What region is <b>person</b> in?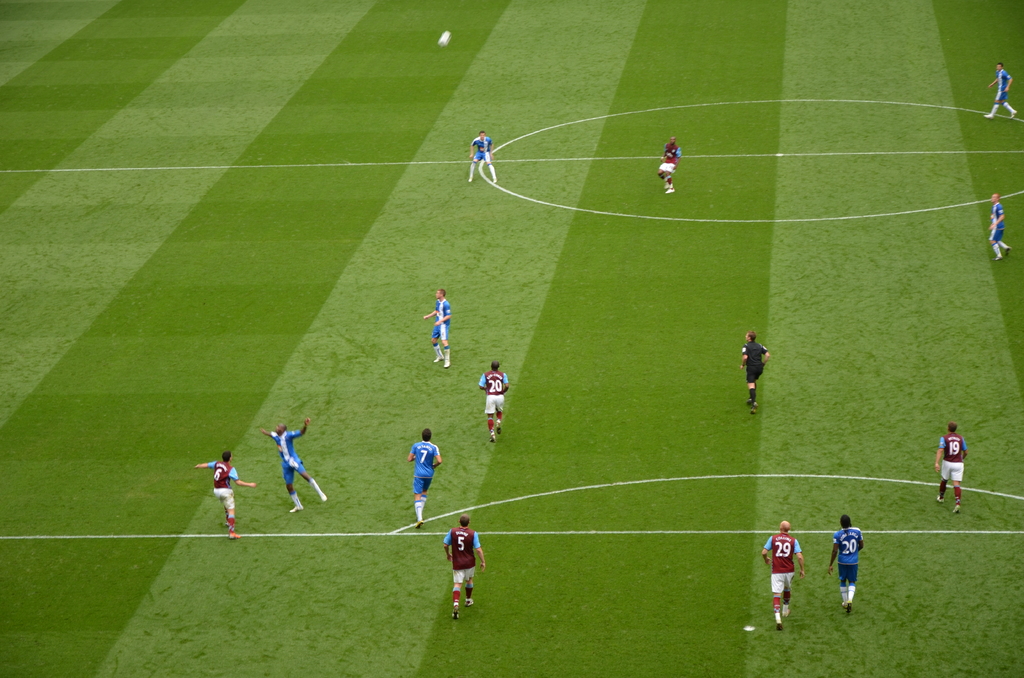
bbox=[409, 426, 440, 528].
